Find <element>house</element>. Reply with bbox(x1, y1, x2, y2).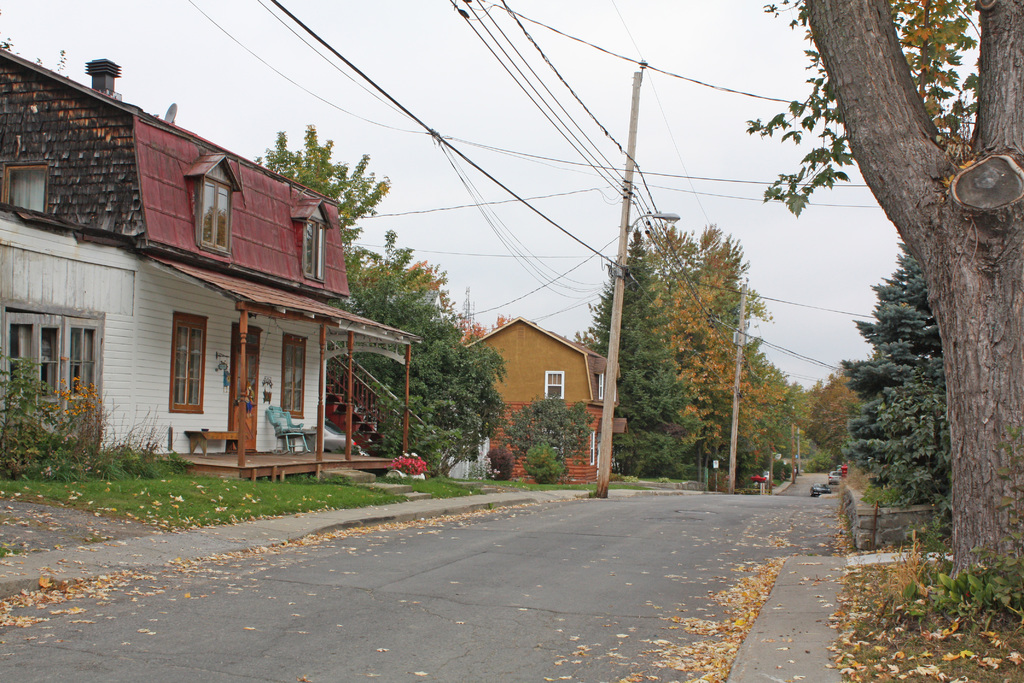
bbox(26, 56, 403, 506).
